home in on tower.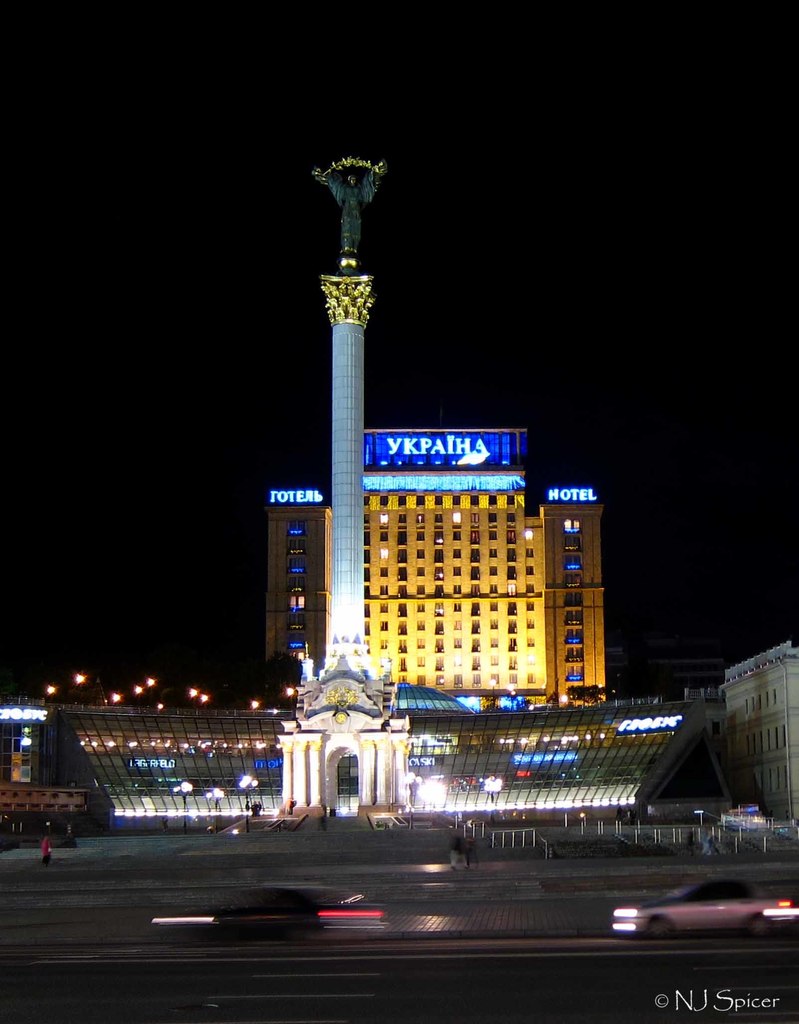
Homed in at bbox(260, 139, 551, 746).
